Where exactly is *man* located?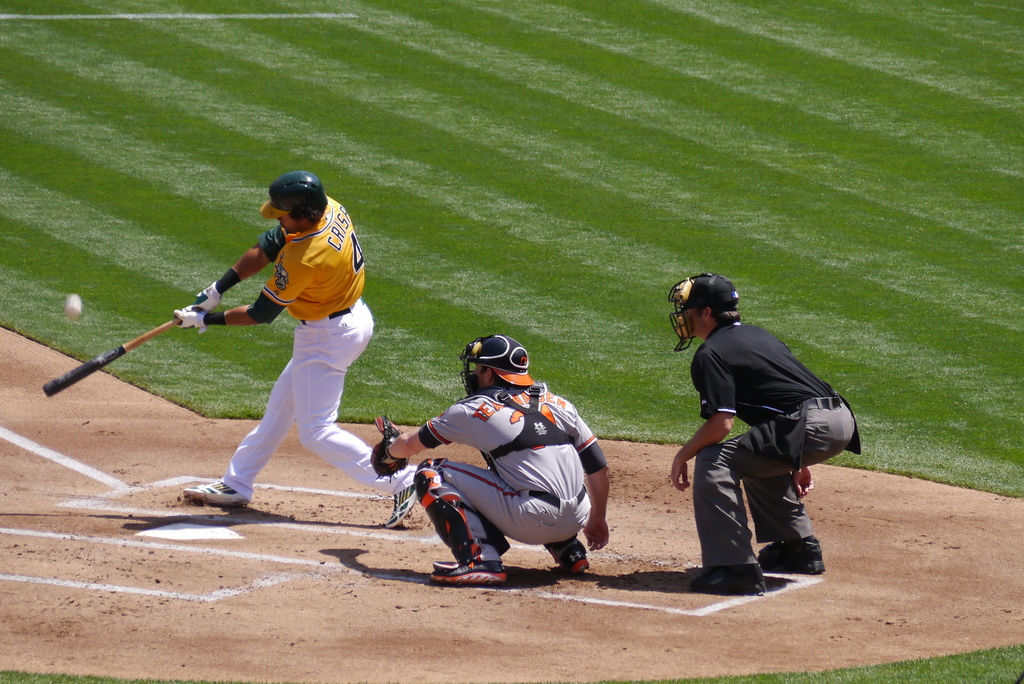
Its bounding box is l=369, t=334, r=610, b=586.
